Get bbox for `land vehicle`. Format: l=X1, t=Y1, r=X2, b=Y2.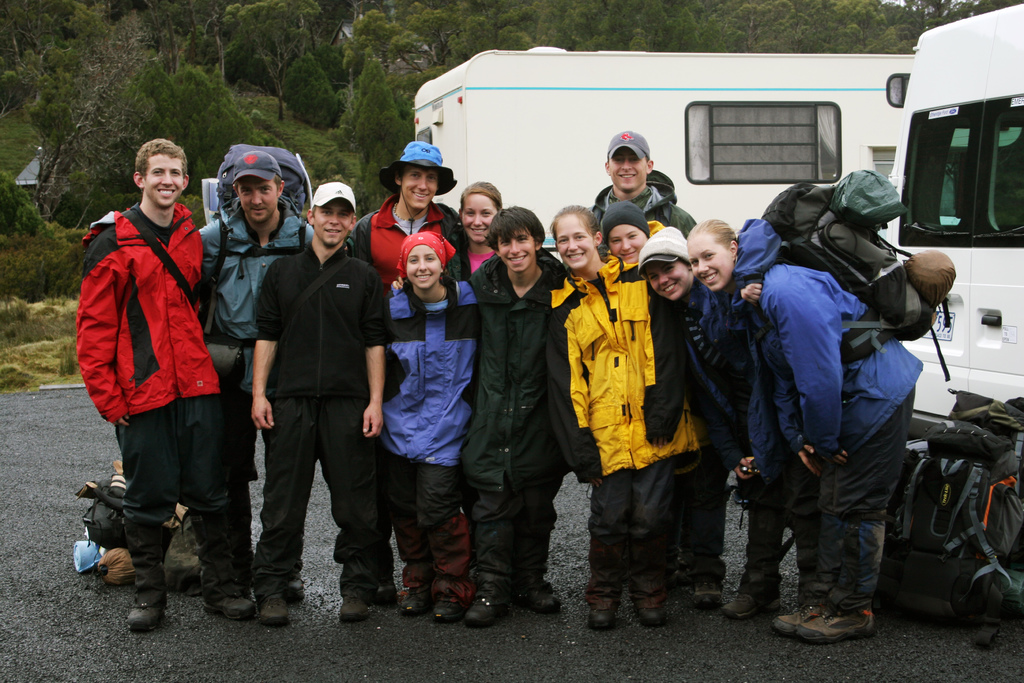
l=888, t=4, r=1023, b=438.
